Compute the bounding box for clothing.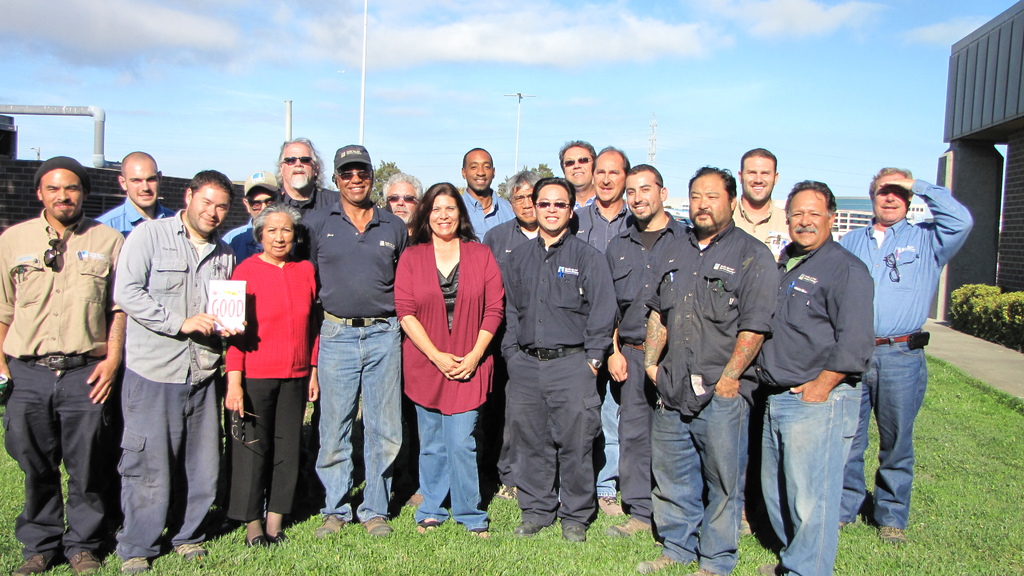
select_region(641, 220, 778, 575).
